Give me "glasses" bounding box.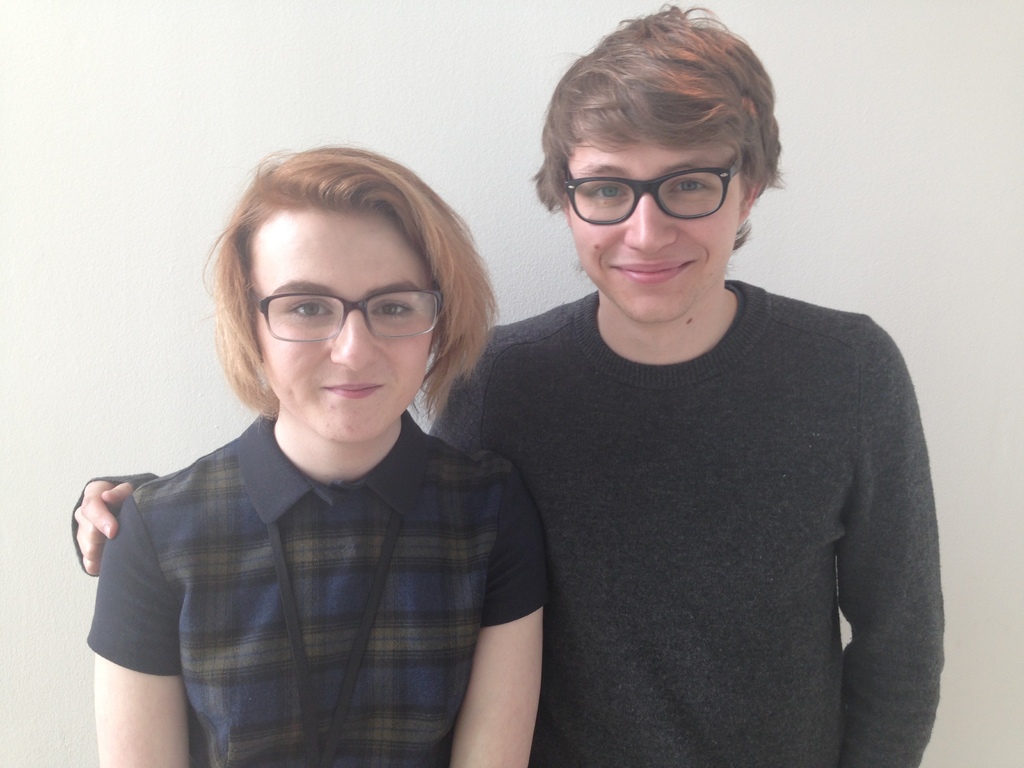
BBox(227, 284, 449, 358).
